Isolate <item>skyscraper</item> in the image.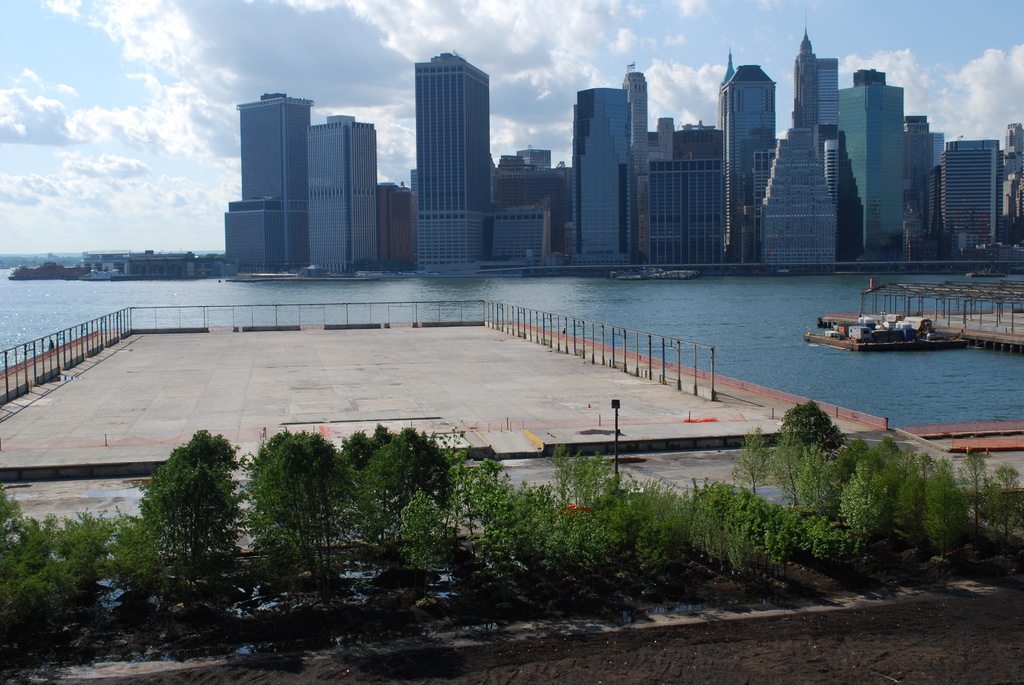
Isolated region: rect(620, 60, 650, 272).
